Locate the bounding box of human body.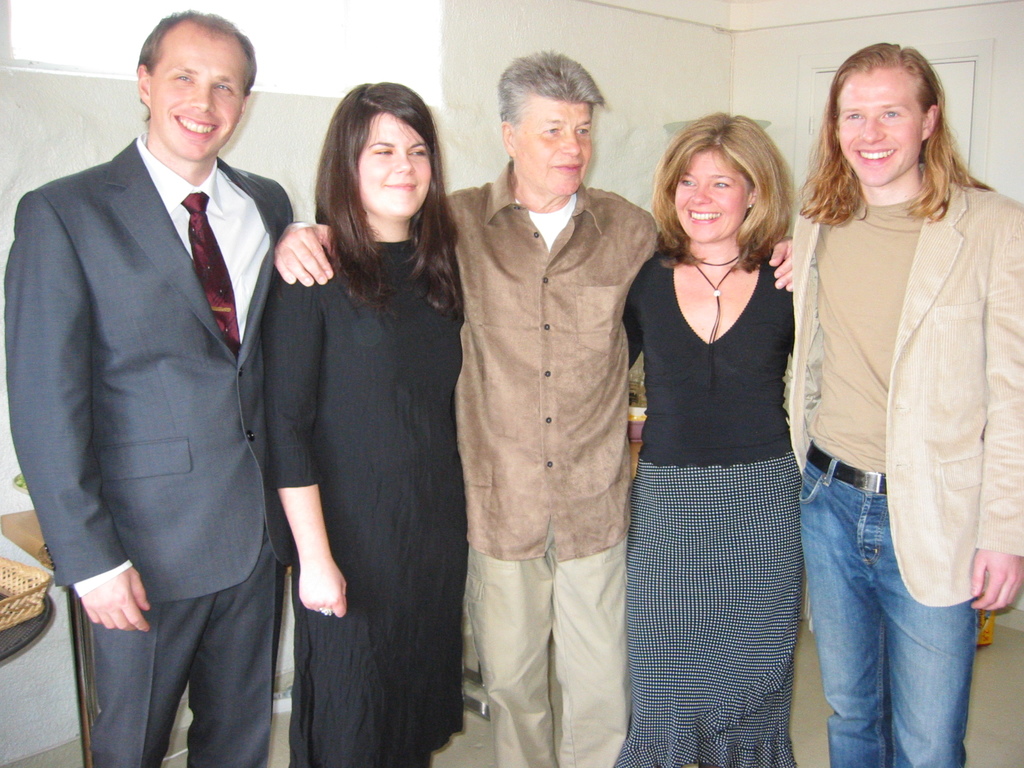
Bounding box: Rect(618, 237, 809, 767).
